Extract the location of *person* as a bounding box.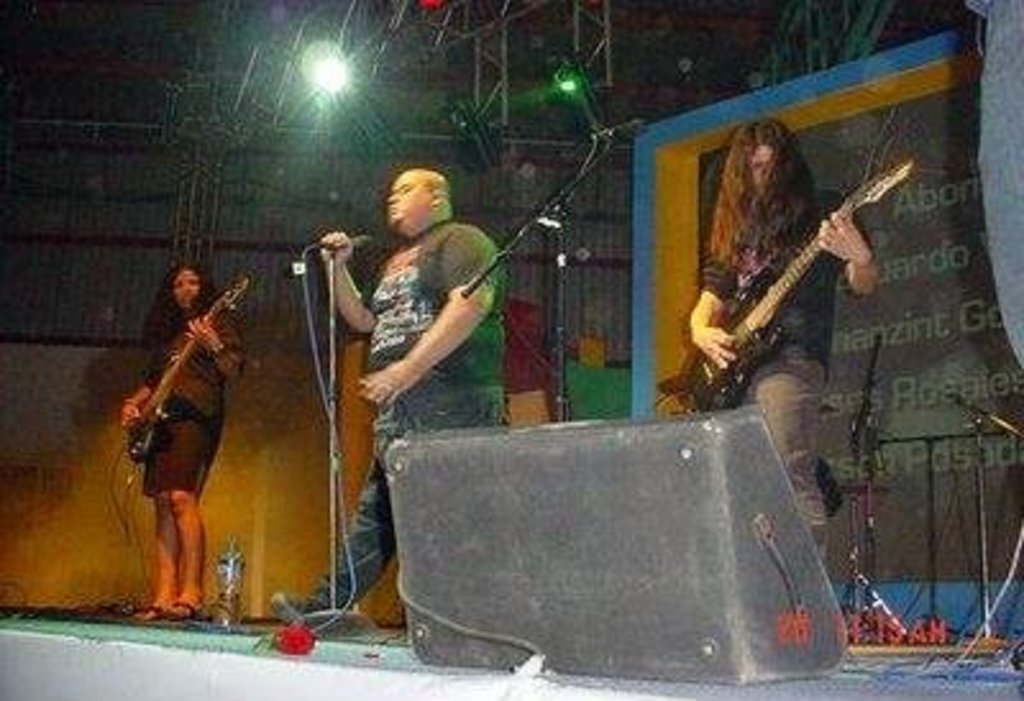
detection(269, 174, 515, 642).
